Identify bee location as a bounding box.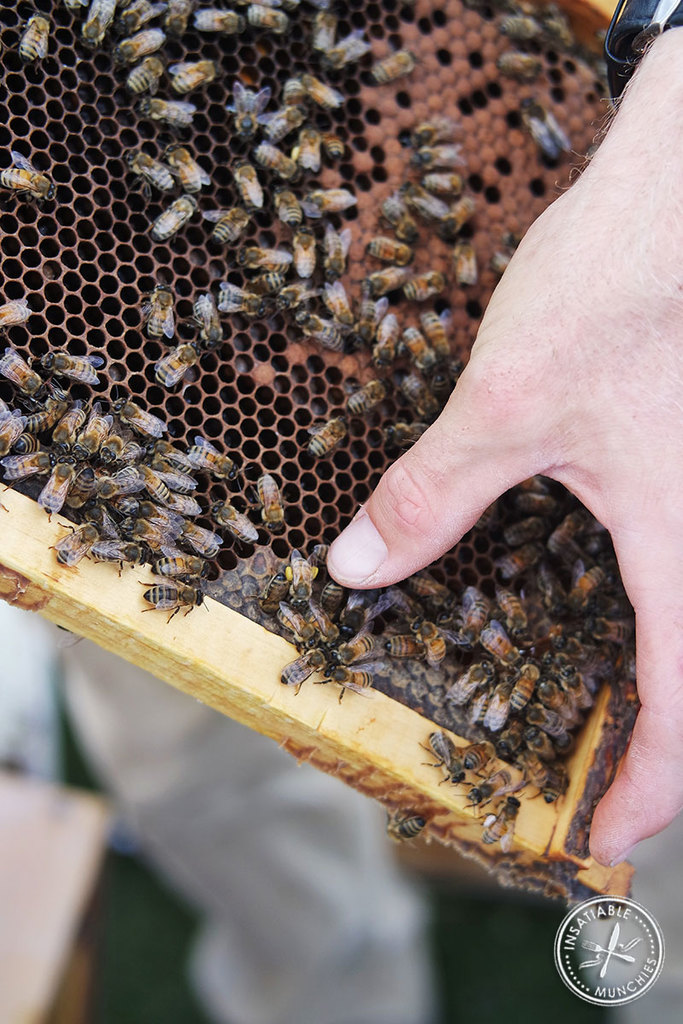
{"left": 333, "top": 381, "right": 394, "bottom": 416}.
